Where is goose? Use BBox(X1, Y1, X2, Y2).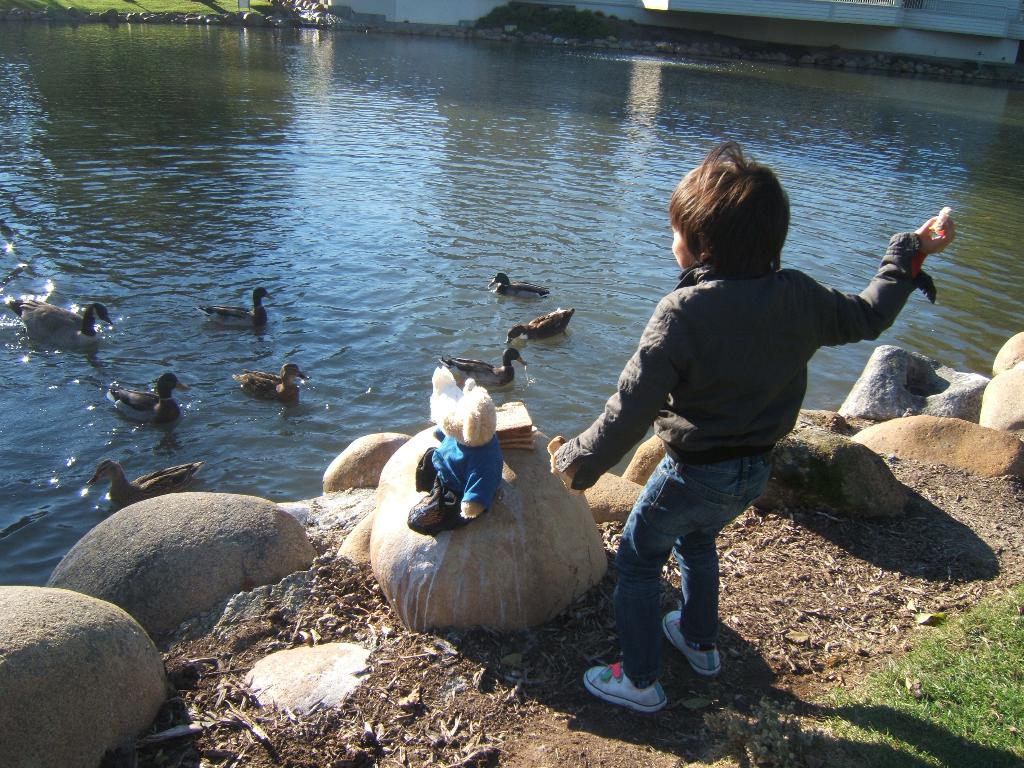
BBox(435, 344, 532, 392).
